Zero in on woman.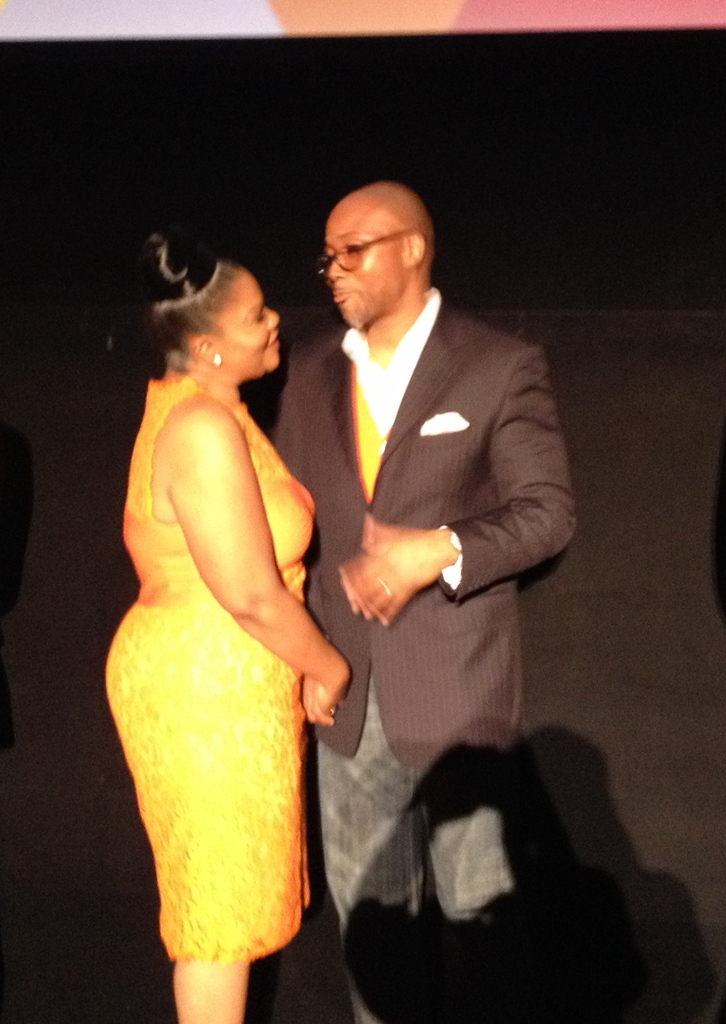
Zeroed in: rect(89, 255, 343, 1004).
